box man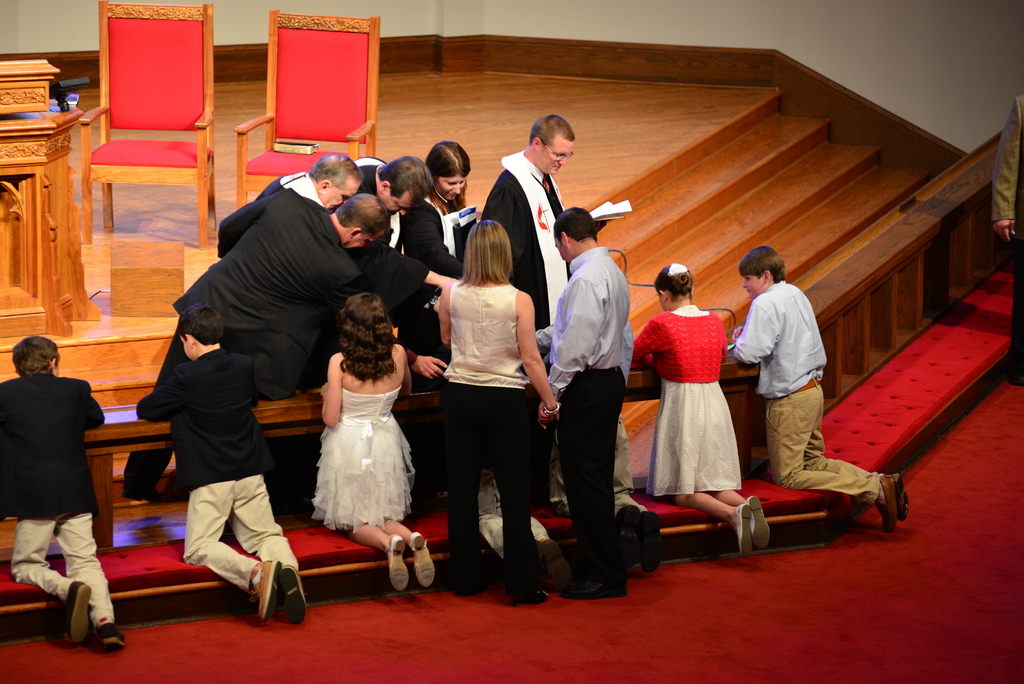
213:151:365:257
